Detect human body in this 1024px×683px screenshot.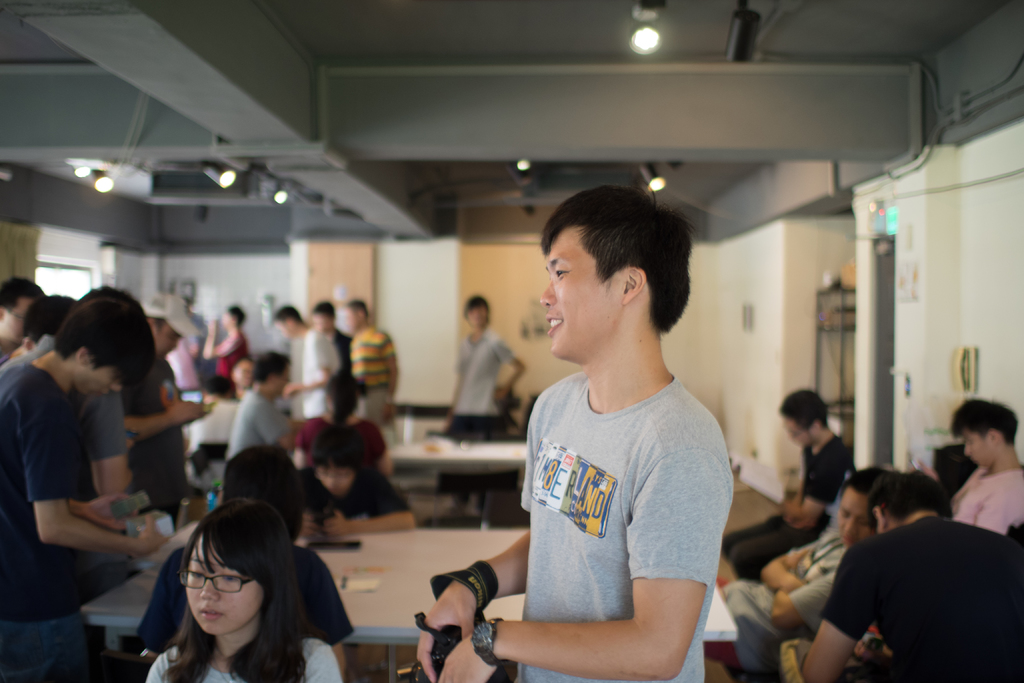
Detection: (x1=143, y1=497, x2=332, y2=682).
